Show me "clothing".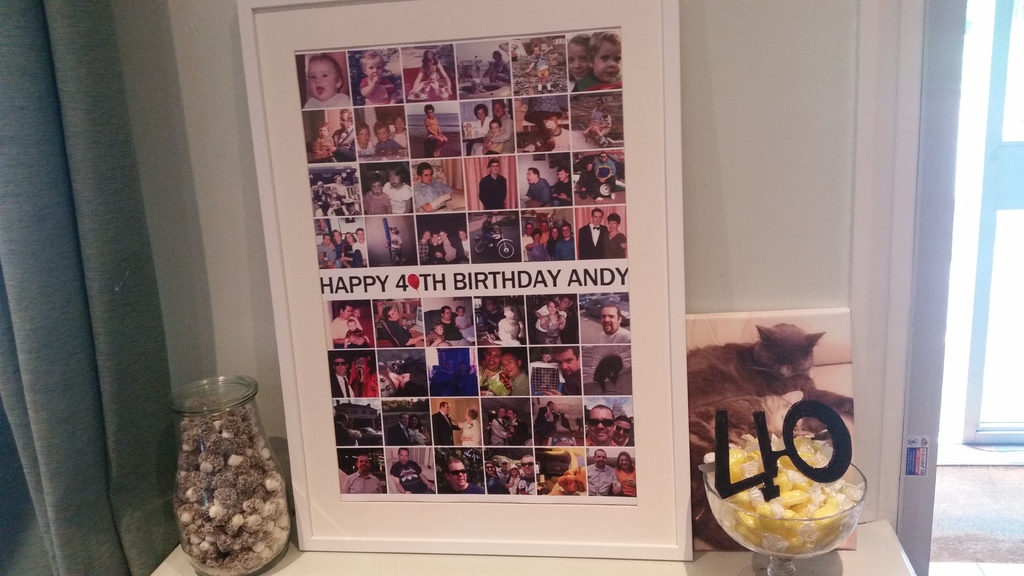
"clothing" is here: left=508, top=416, right=529, bottom=445.
